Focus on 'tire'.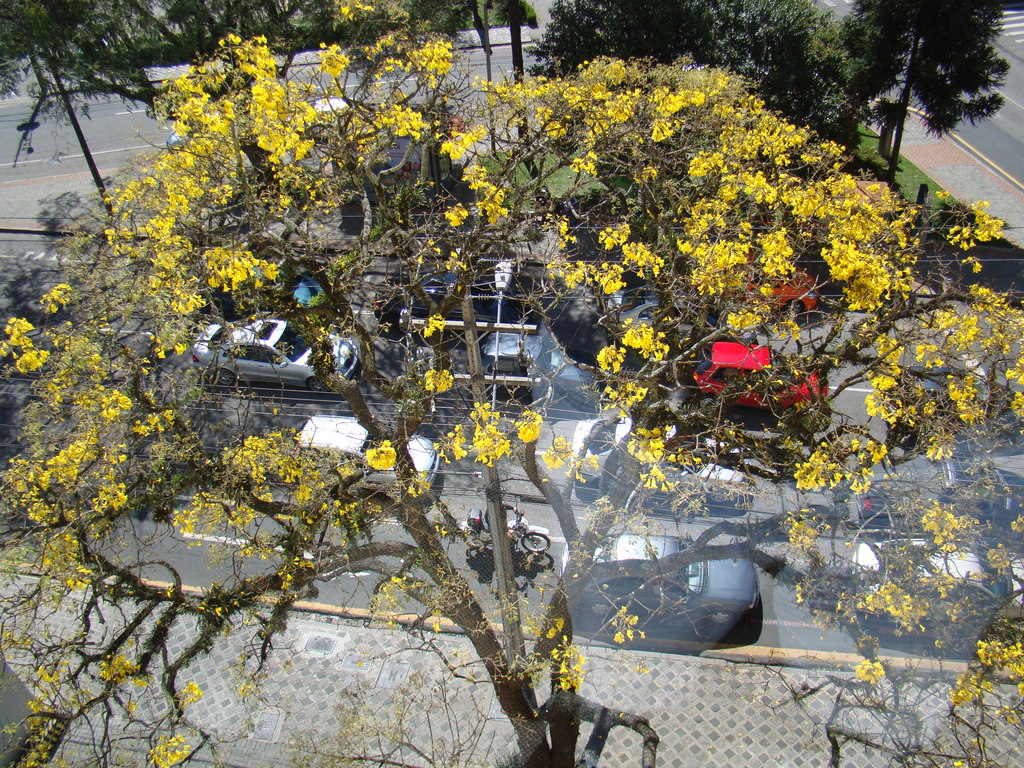
Focused at BBox(491, 380, 500, 396).
